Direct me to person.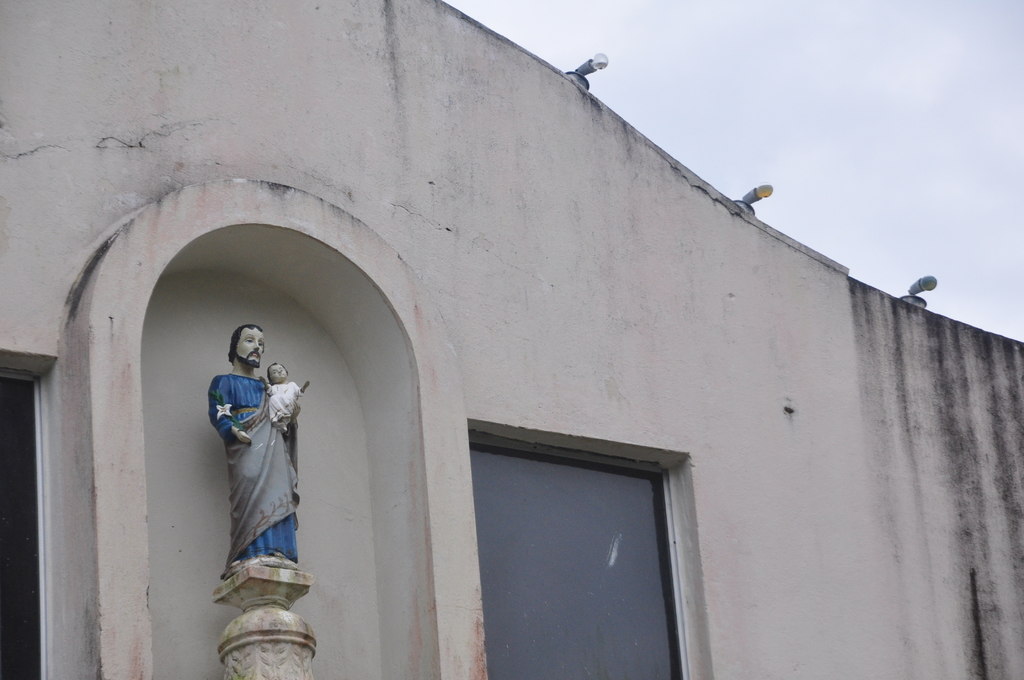
Direction: 266/360/313/444.
